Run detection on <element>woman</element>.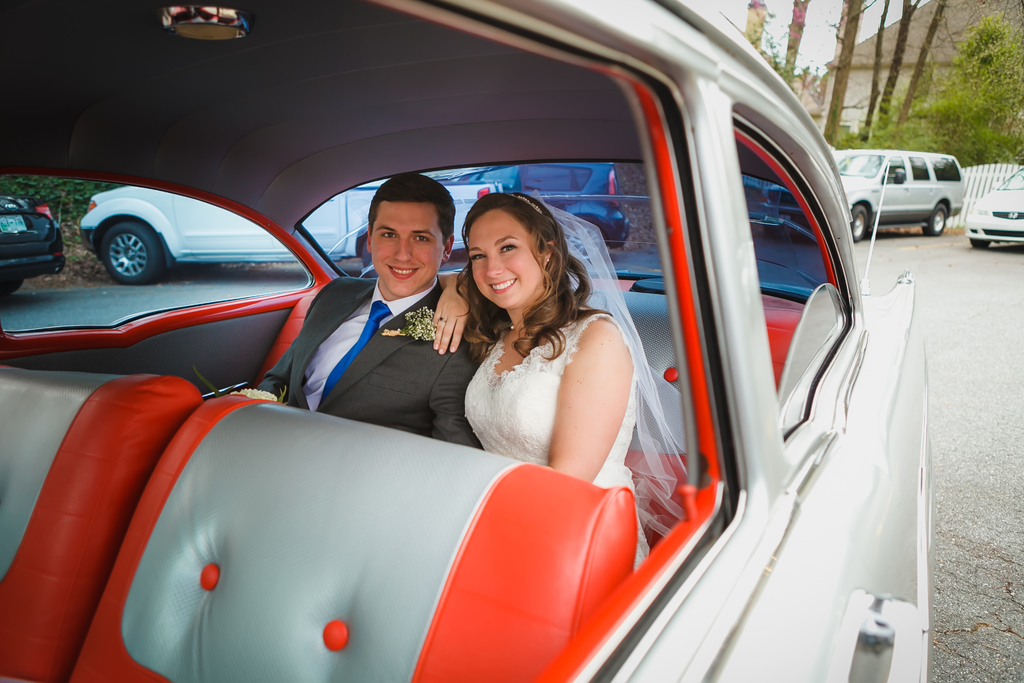
Result: 369, 192, 639, 490.
